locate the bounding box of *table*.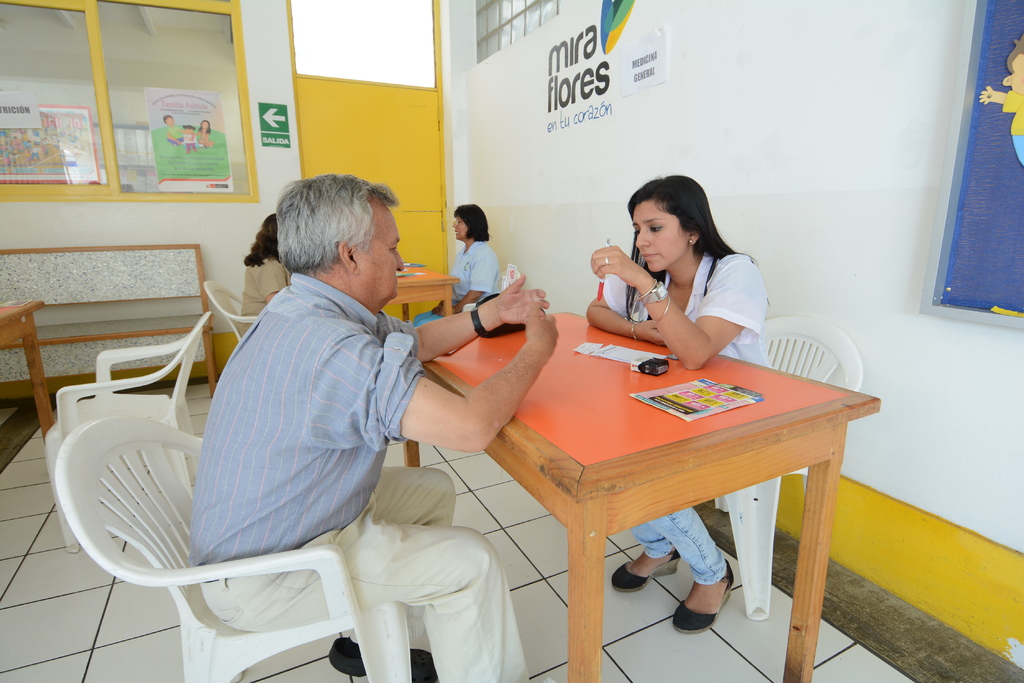
Bounding box: select_region(403, 306, 881, 682).
